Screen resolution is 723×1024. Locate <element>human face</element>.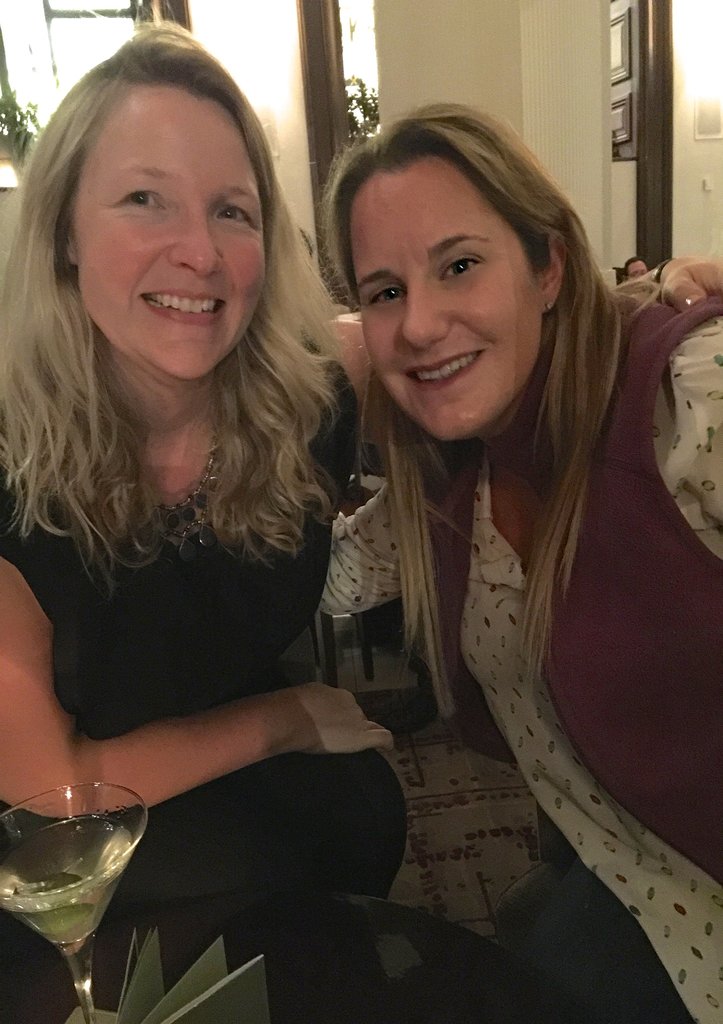
77:97:259:382.
